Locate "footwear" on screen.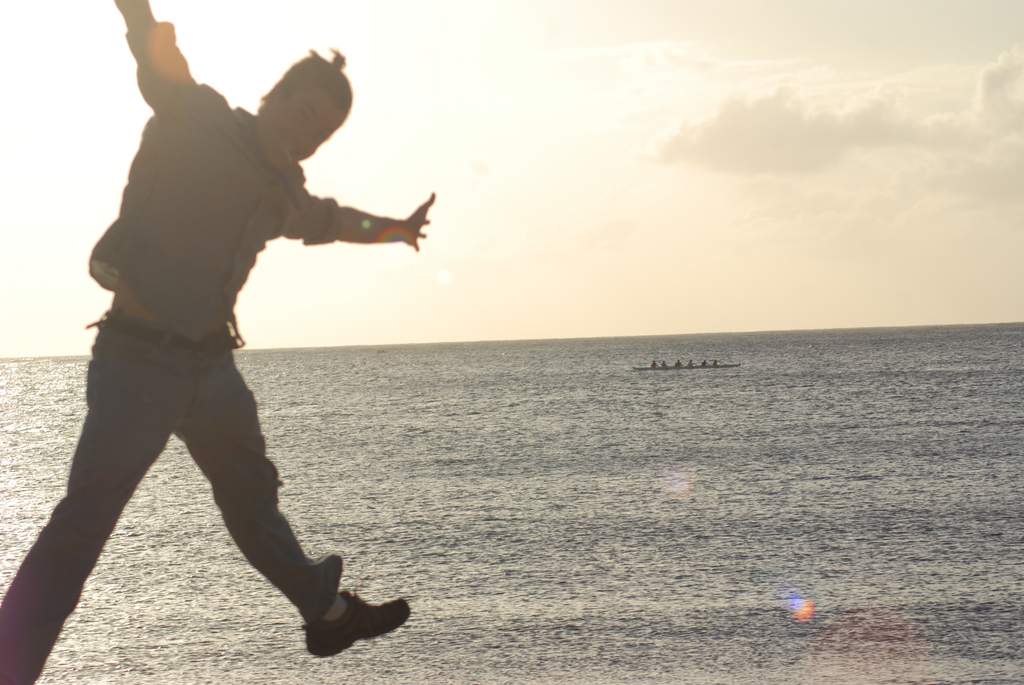
On screen at Rect(295, 593, 411, 661).
